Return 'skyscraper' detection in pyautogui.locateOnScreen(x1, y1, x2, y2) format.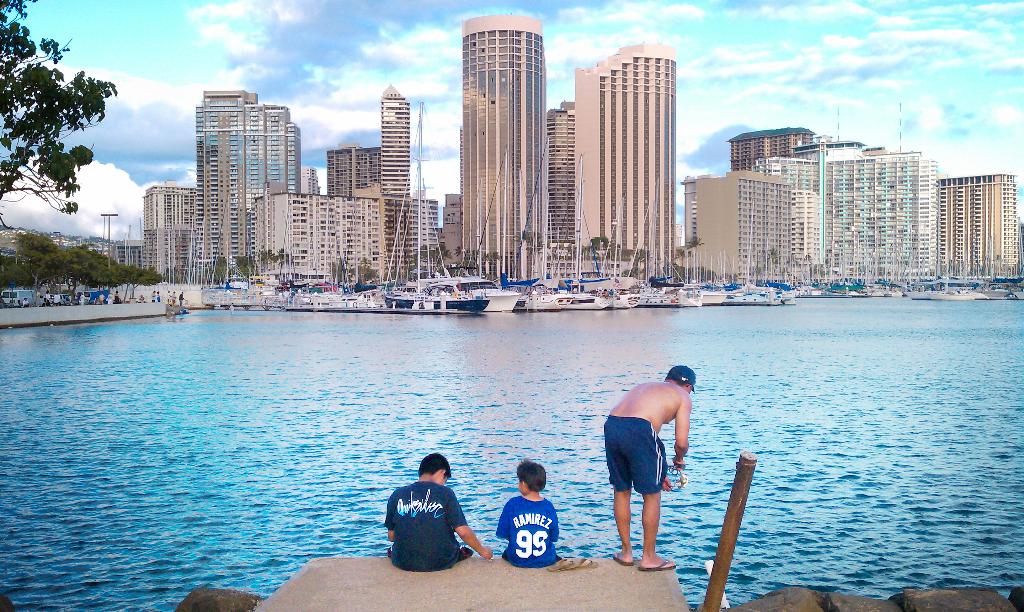
pyautogui.locateOnScreen(188, 79, 305, 281).
